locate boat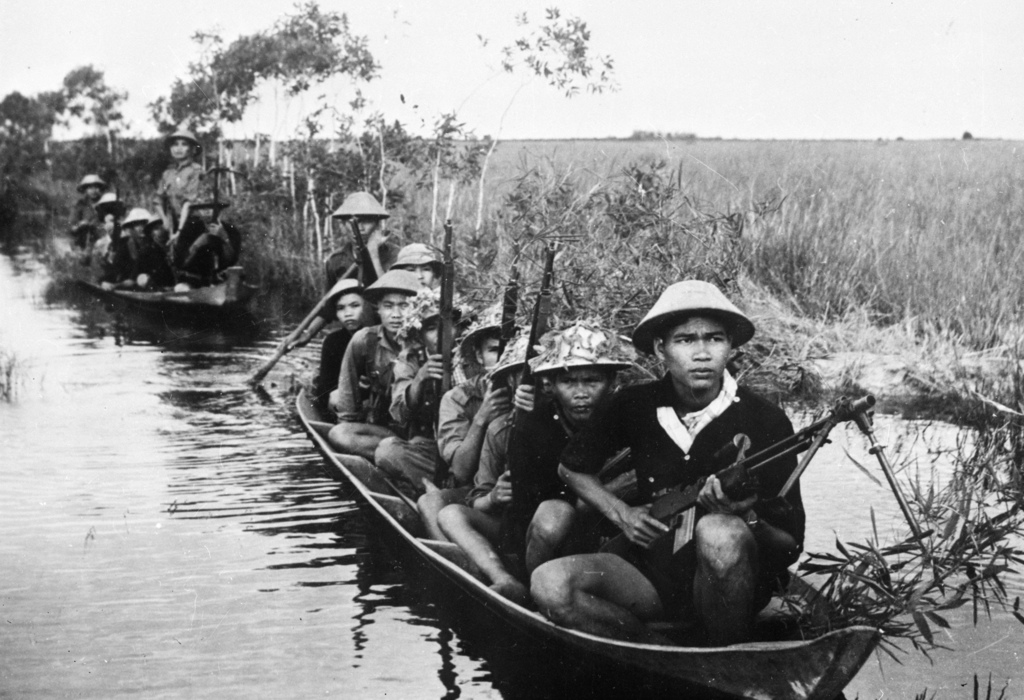
bbox=[49, 229, 270, 318]
